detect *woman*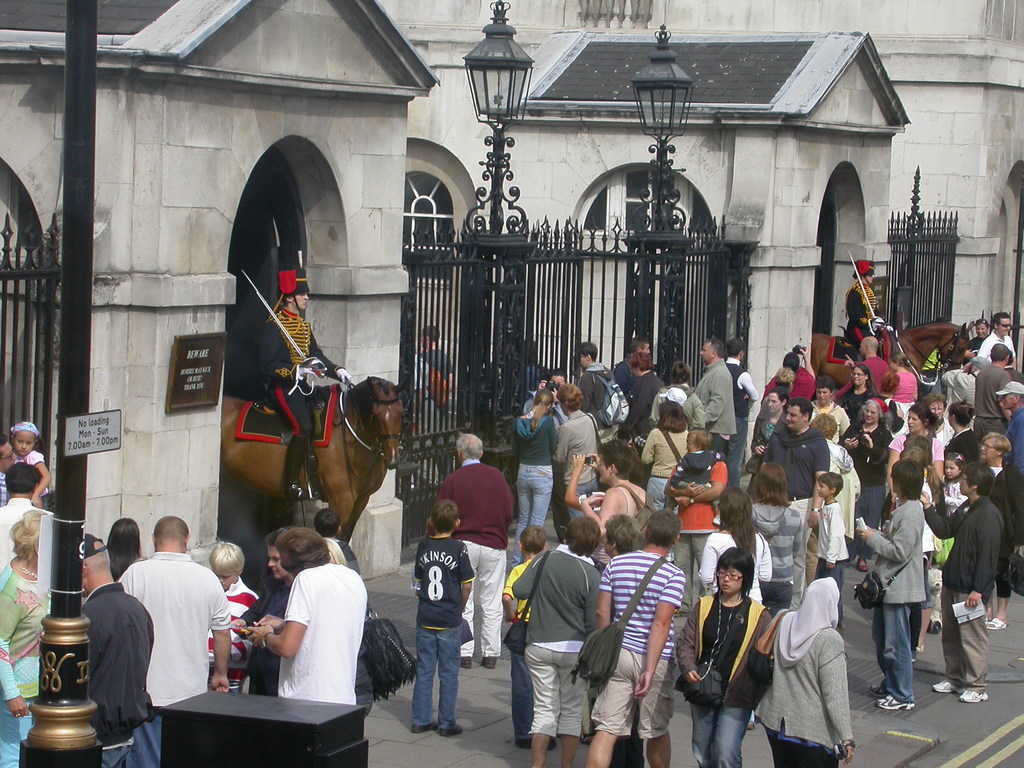
BBox(838, 362, 881, 422)
